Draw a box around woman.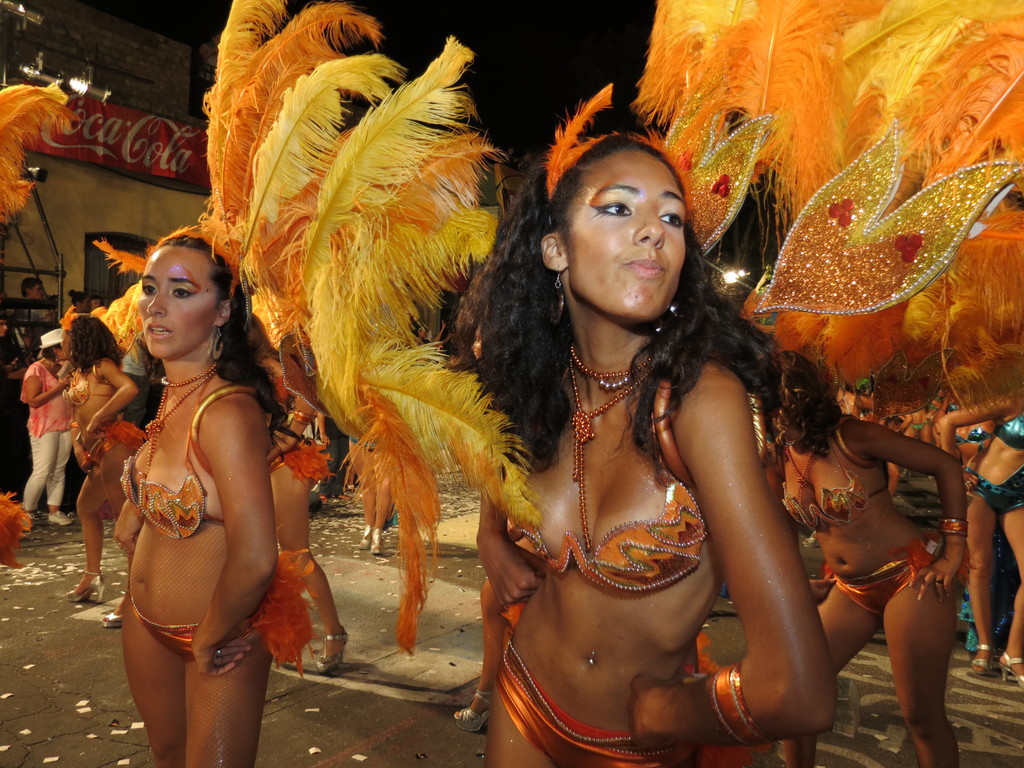
BBox(747, 336, 968, 763).
